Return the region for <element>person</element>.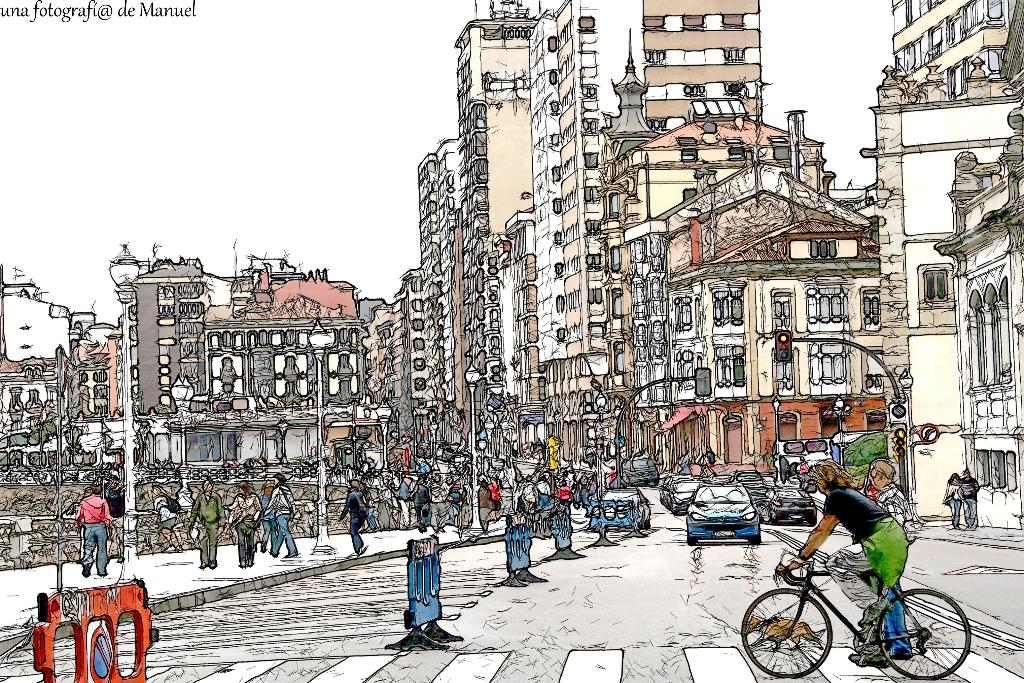
(left=184, top=480, right=223, bottom=570).
